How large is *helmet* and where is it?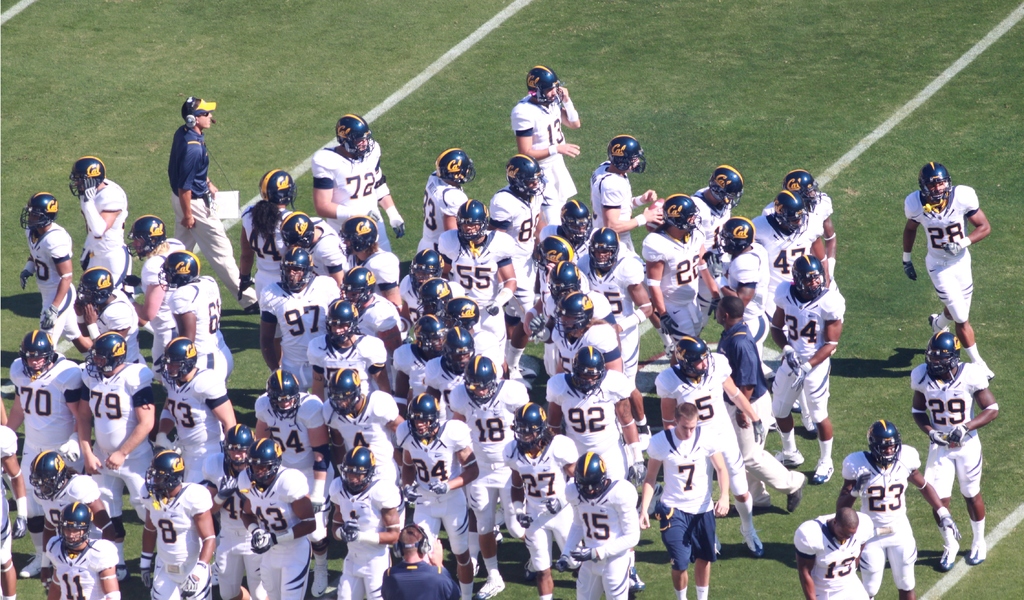
Bounding box: rect(83, 330, 129, 377).
